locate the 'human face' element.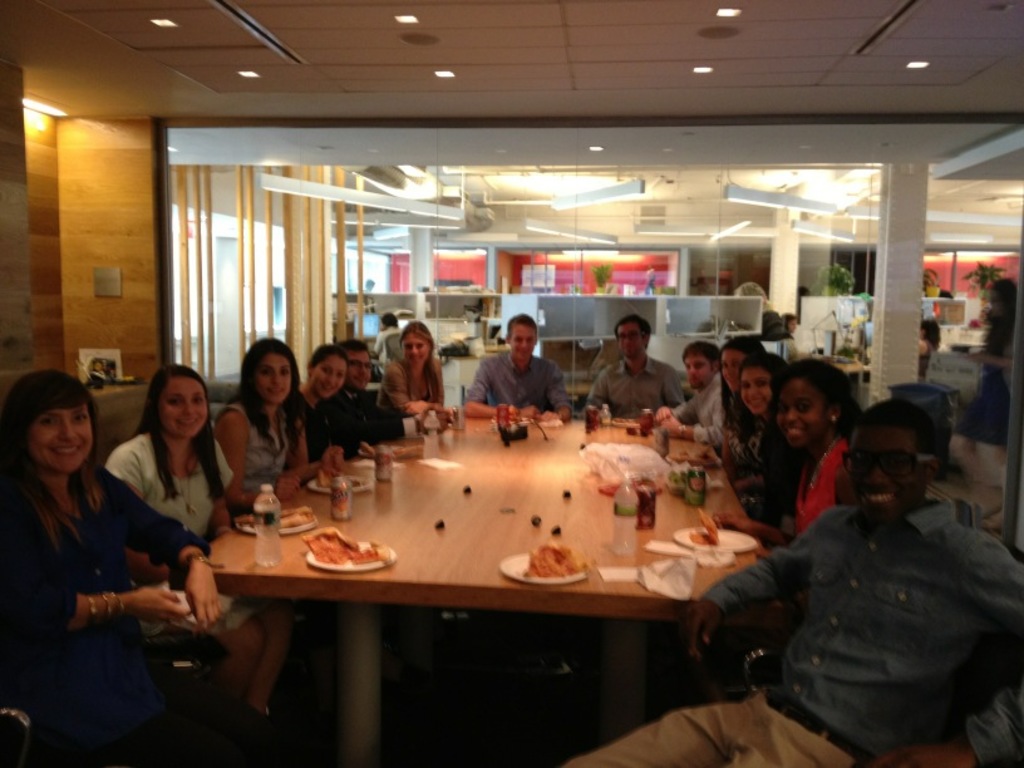
Element bbox: <region>615, 324, 643, 354</region>.
